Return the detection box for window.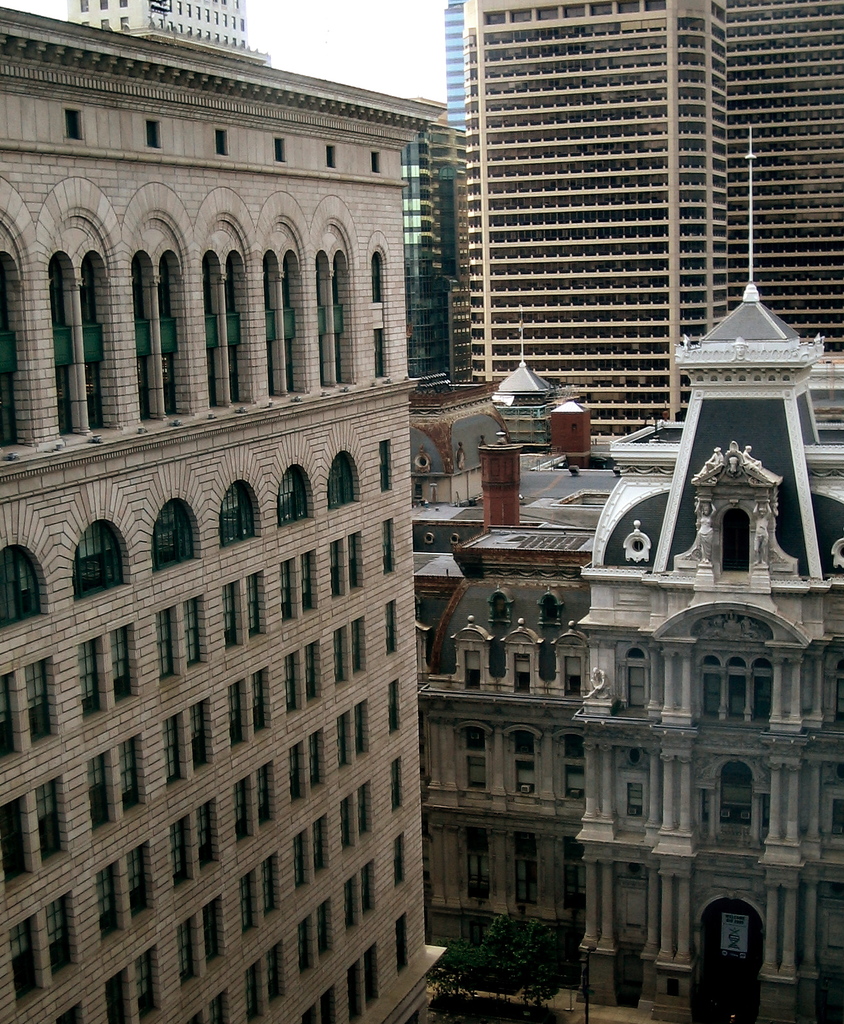
region(77, 0, 91, 15).
